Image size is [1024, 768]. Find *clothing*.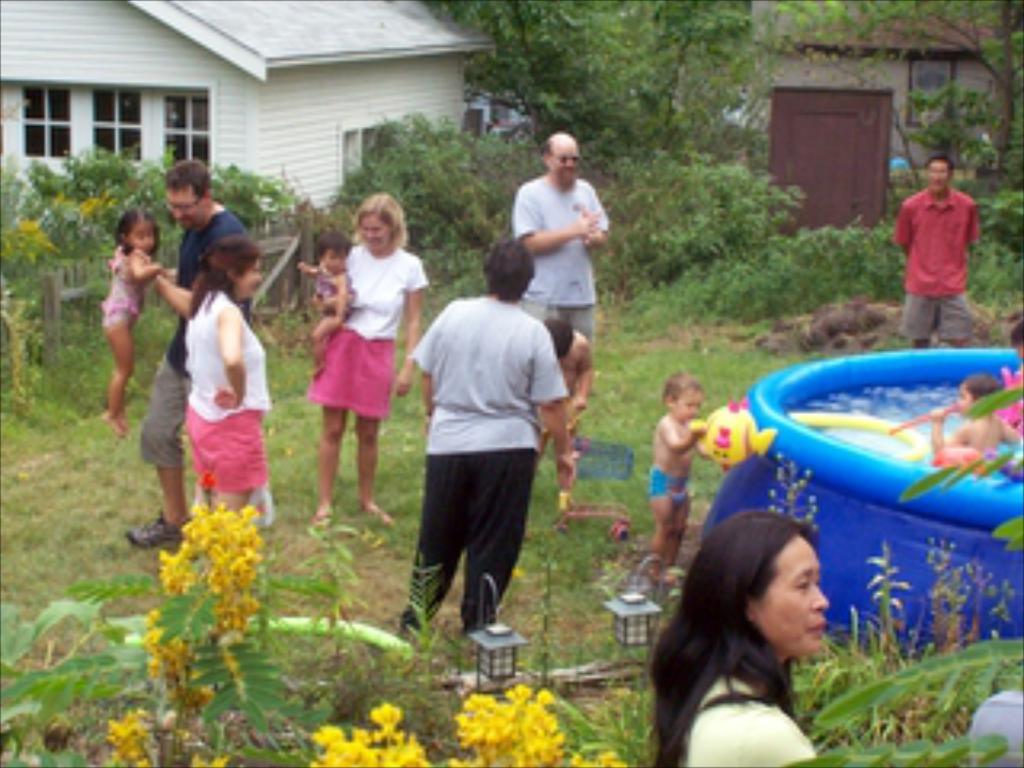
BBox(138, 195, 246, 461).
